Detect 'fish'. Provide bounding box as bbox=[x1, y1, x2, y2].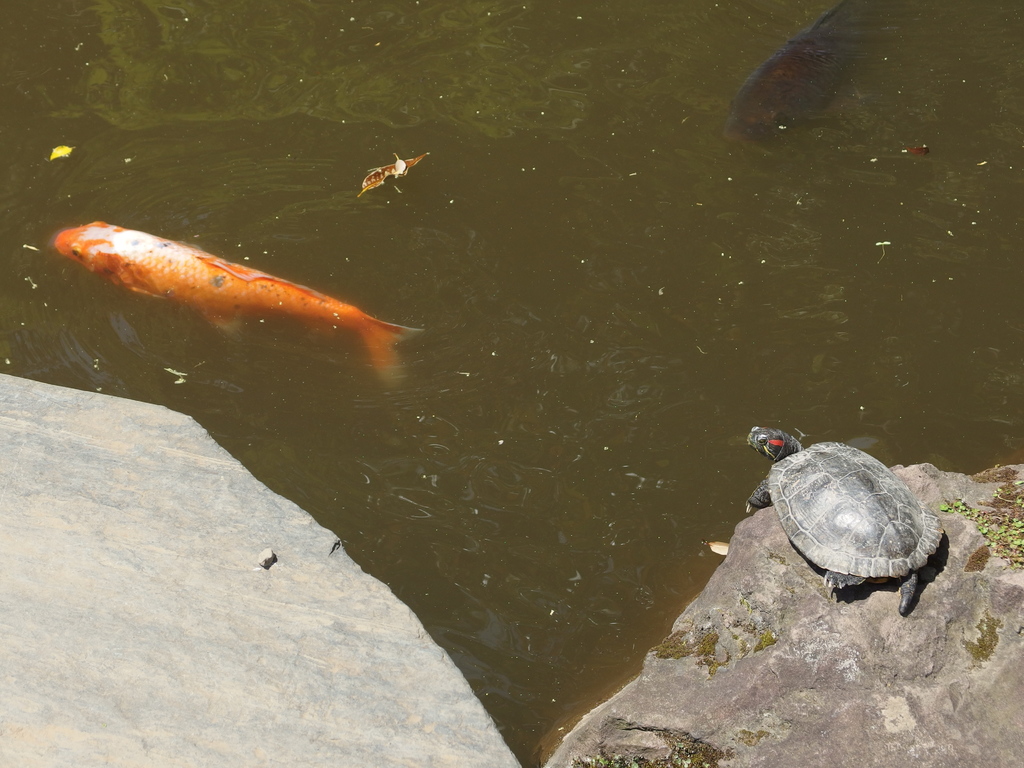
bbox=[355, 150, 435, 193].
